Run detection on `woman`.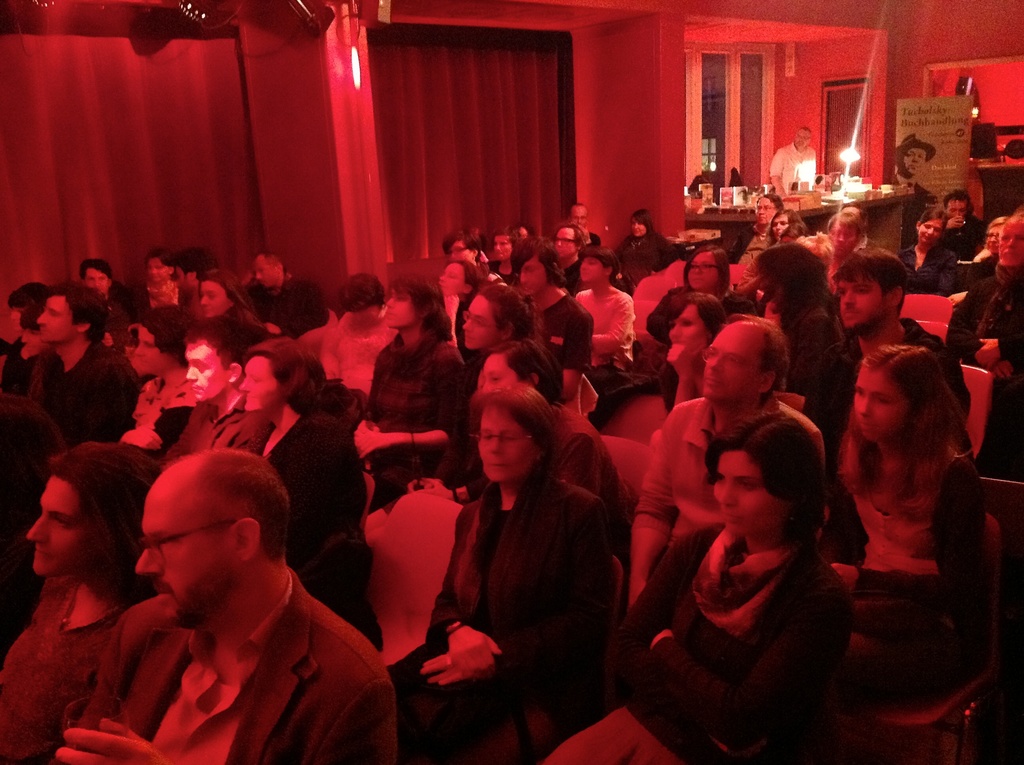
Result: (left=191, top=265, right=295, bottom=341).
